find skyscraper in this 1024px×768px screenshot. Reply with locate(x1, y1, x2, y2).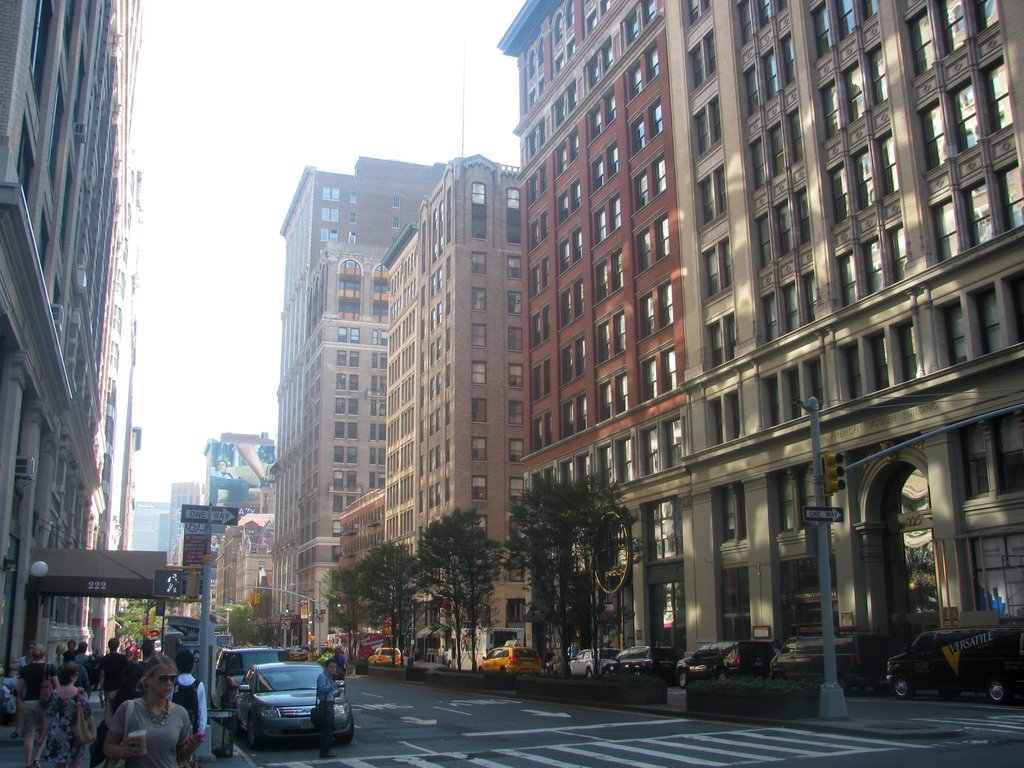
locate(168, 481, 203, 563).
